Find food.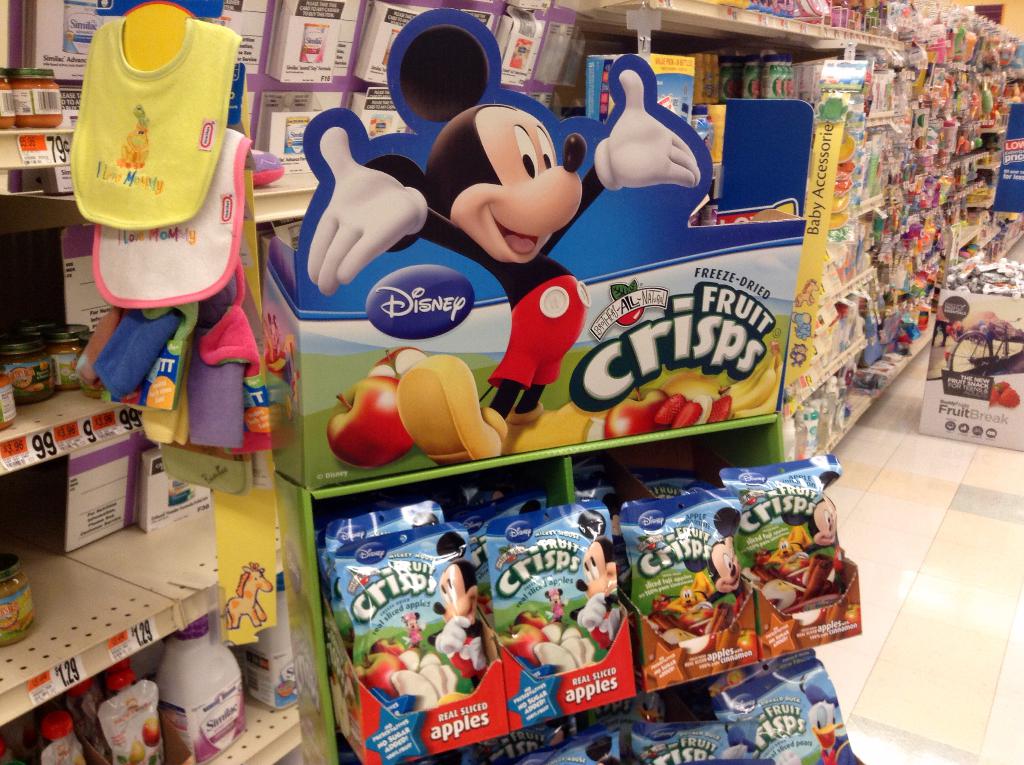
[350,651,404,702].
